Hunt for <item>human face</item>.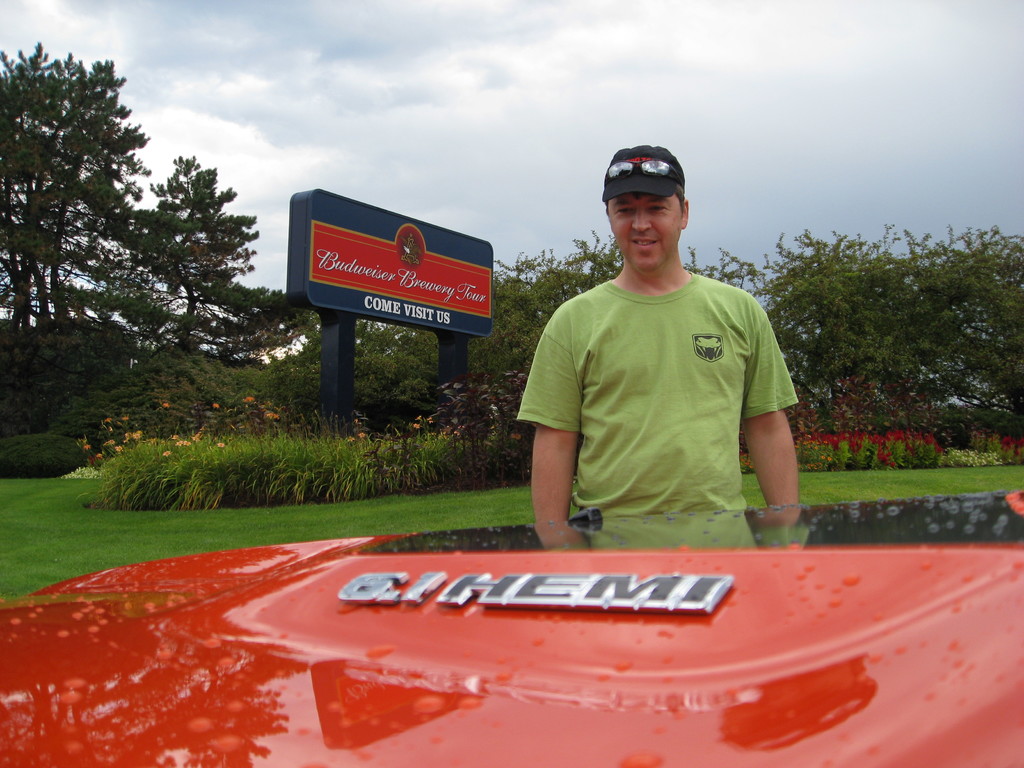
Hunted down at crop(609, 196, 682, 270).
